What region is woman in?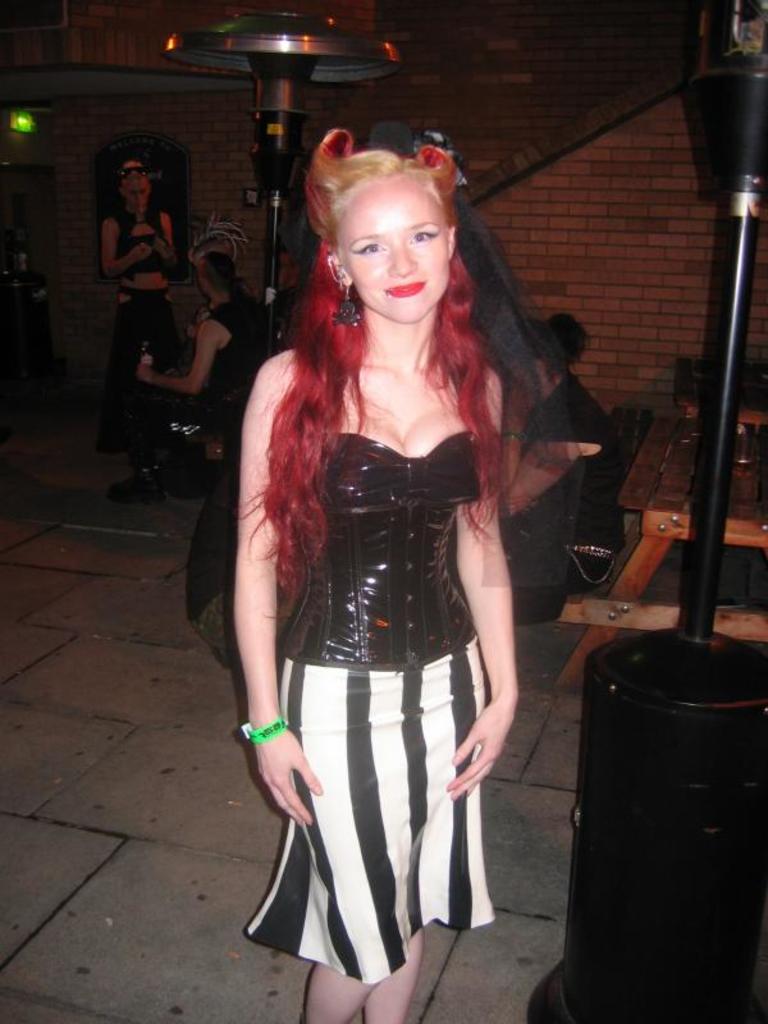
bbox=(233, 125, 547, 1023).
